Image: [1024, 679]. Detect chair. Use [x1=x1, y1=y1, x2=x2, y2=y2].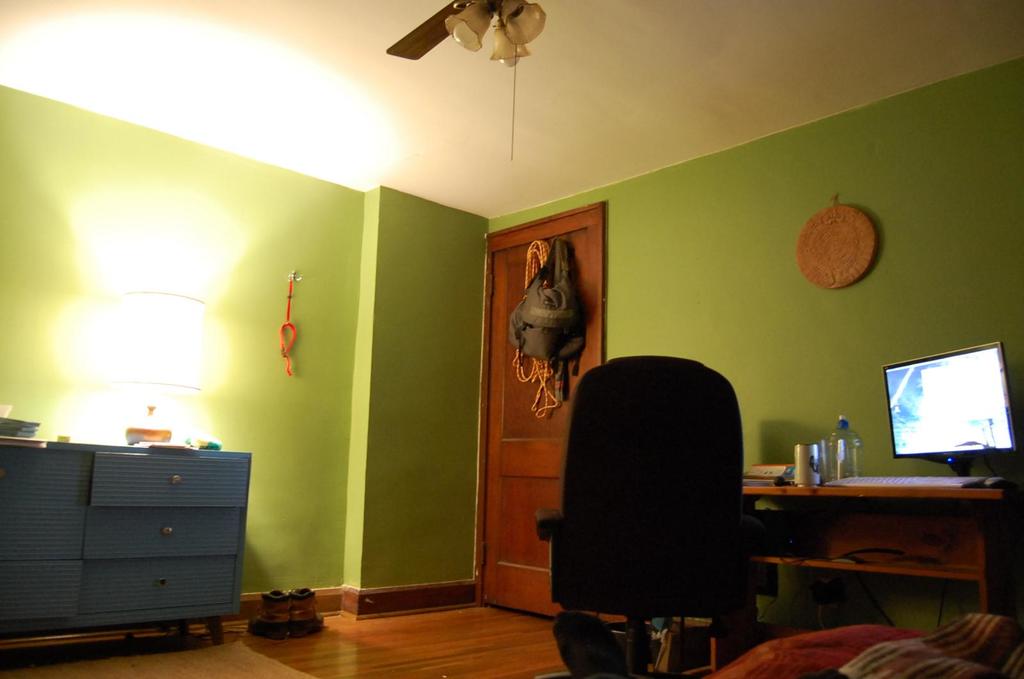
[x1=559, y1=380, x2=777, y2=673].
